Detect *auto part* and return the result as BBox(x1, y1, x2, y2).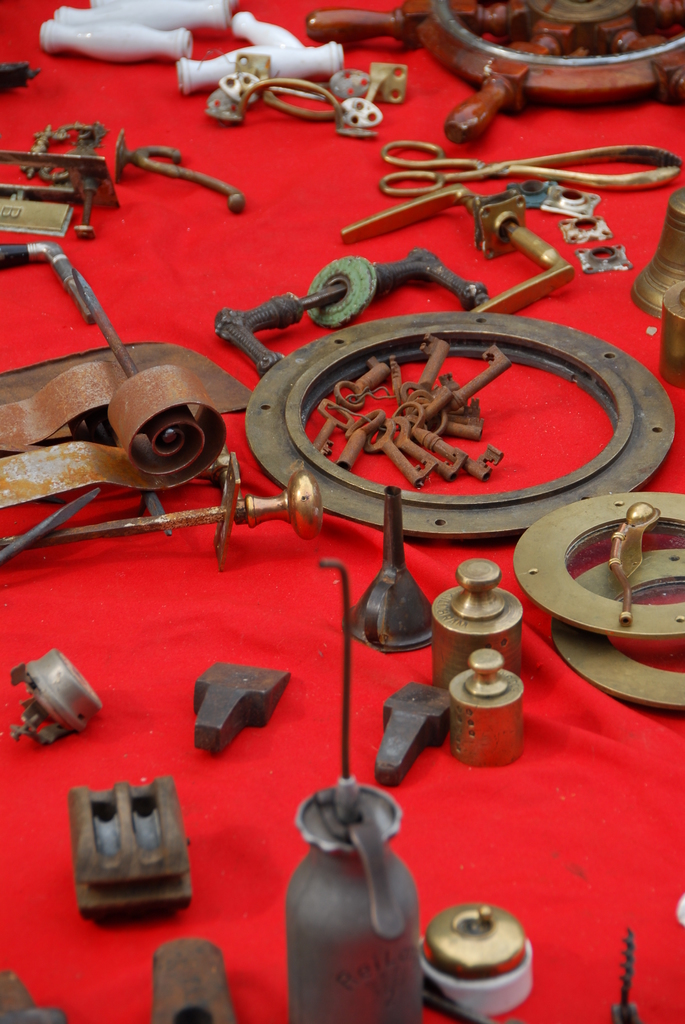
BBox(4, 646, 100, 740).
